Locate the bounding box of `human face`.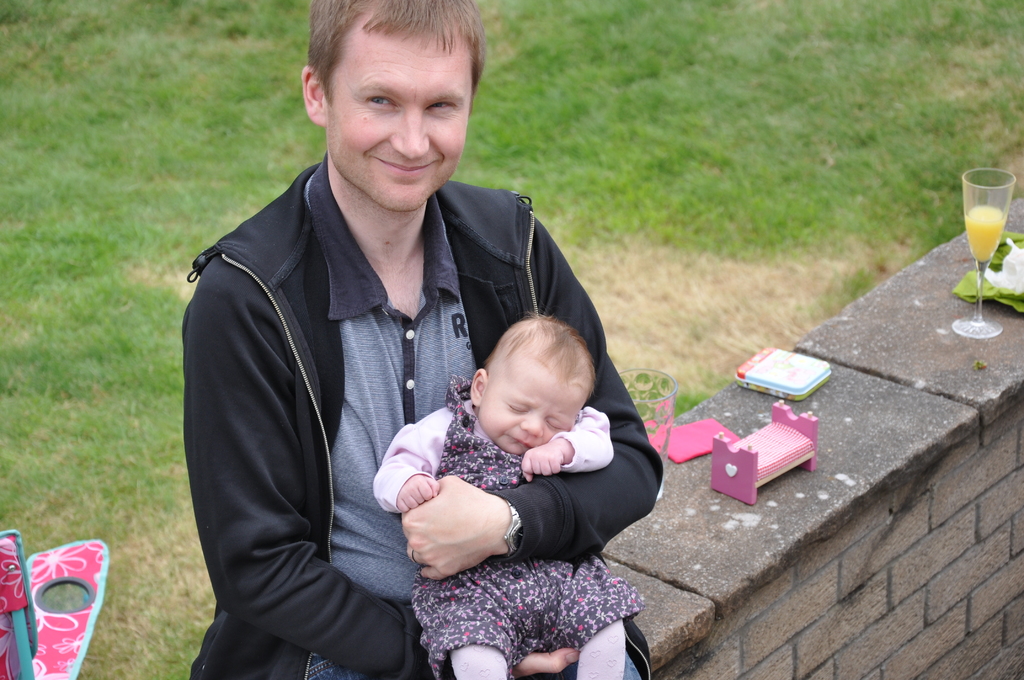
Bounding box: l=325, t=19, r=467, b=206.
